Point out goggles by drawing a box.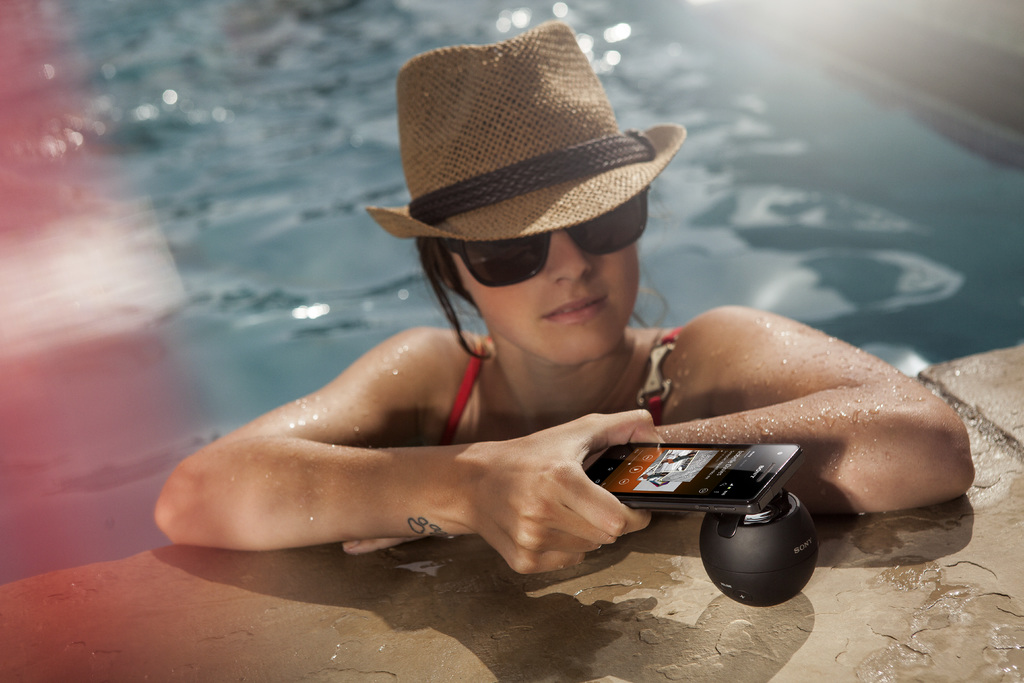
crop(428, 208, 662, 289).
